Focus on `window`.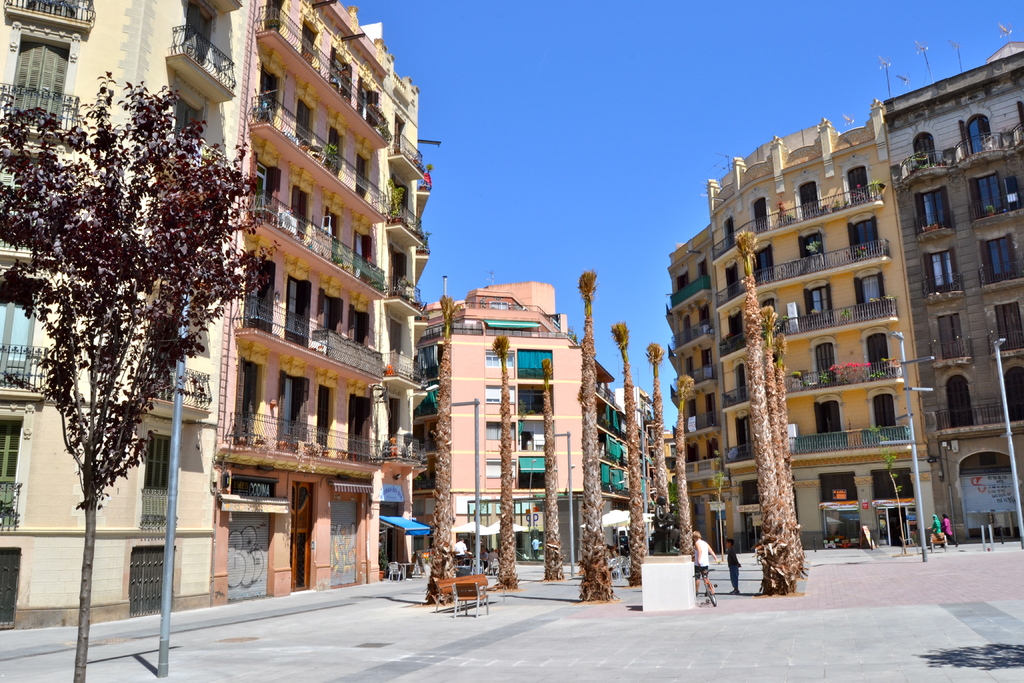
Focused at [325, 215, 334, 236].
